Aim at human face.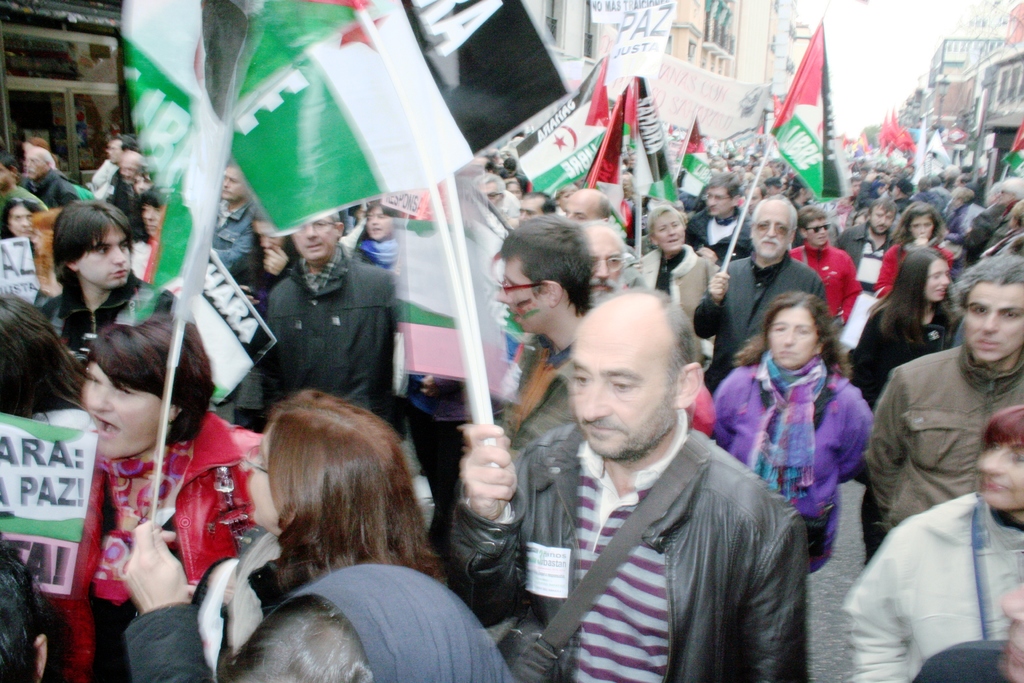
Aimed at box(962, 281, 1023, 363).
